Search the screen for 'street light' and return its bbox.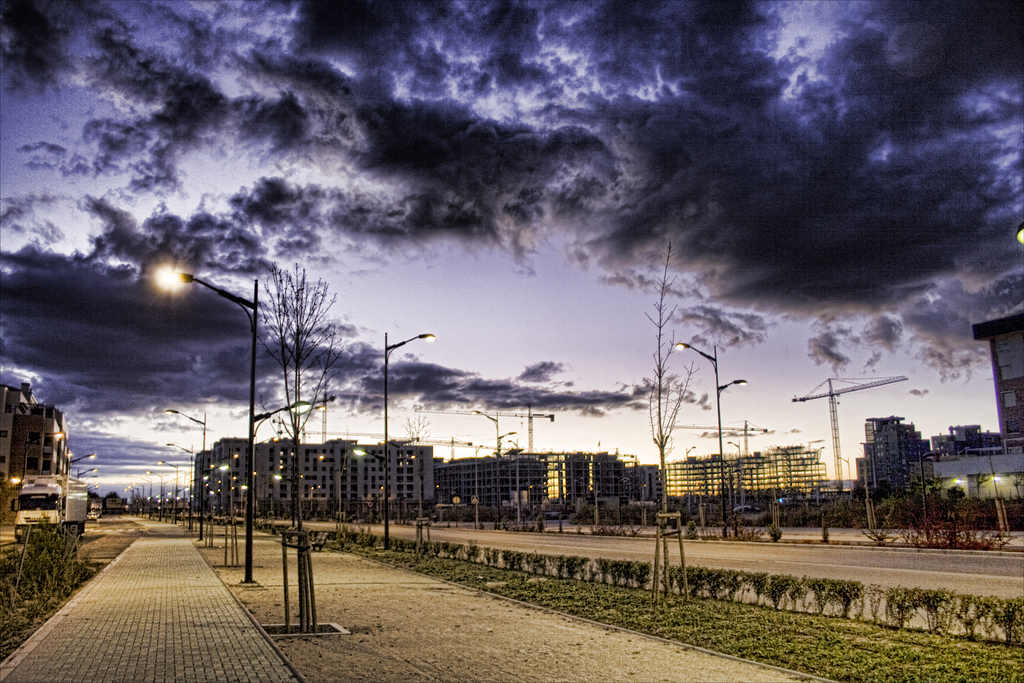
Found: detection(163, 409, 209, 539).
